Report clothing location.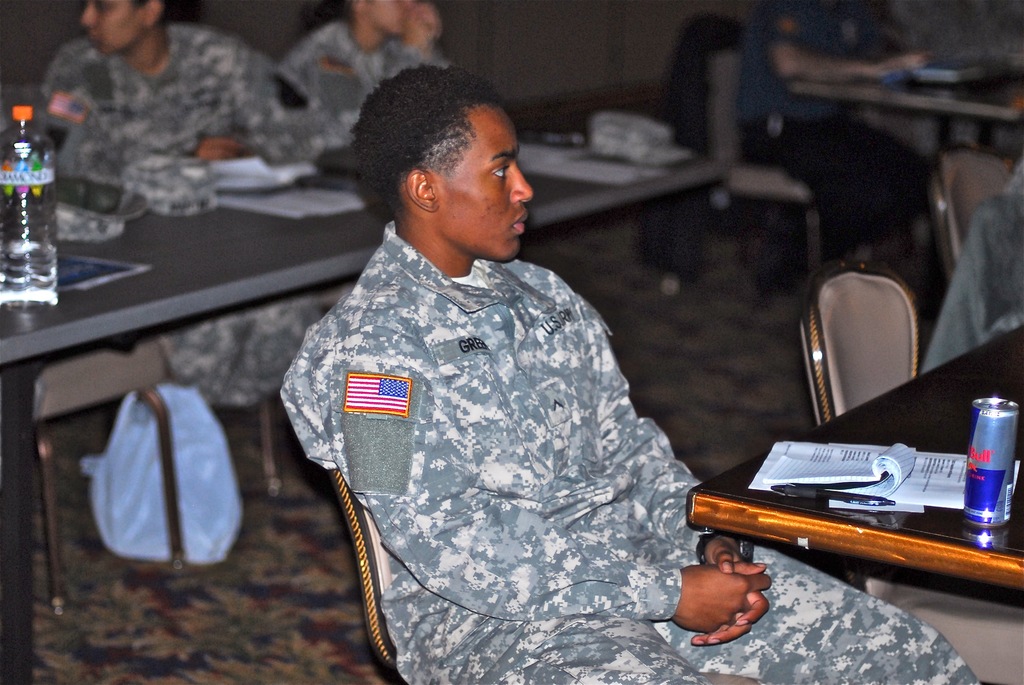
Report: 280/217/976/684.
